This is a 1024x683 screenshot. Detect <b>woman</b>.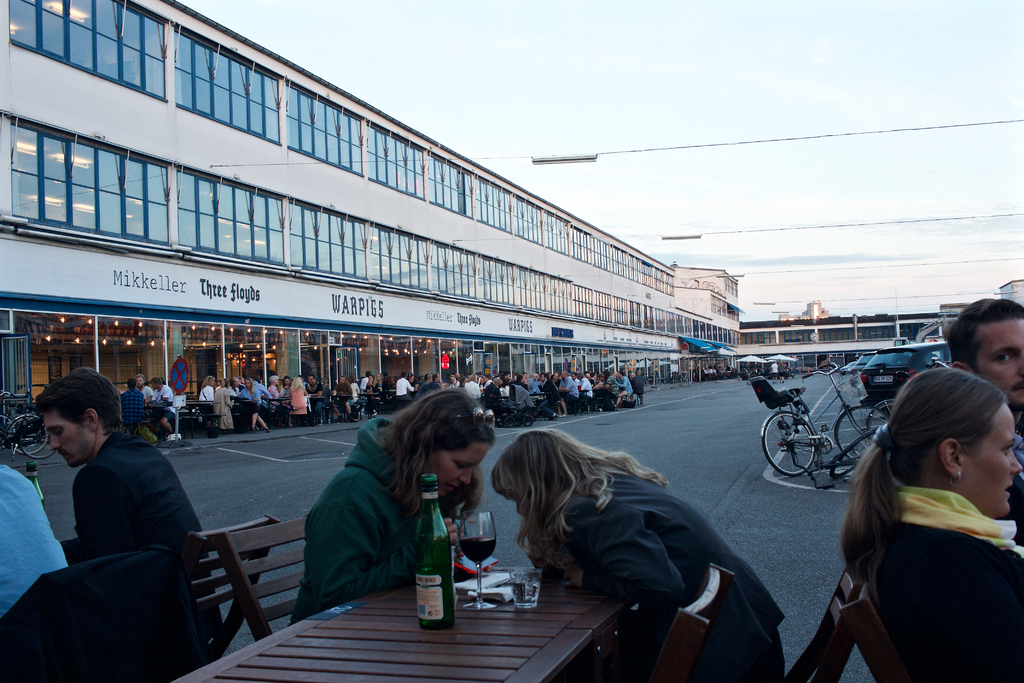
Rect(198, 376, 217, 403).
